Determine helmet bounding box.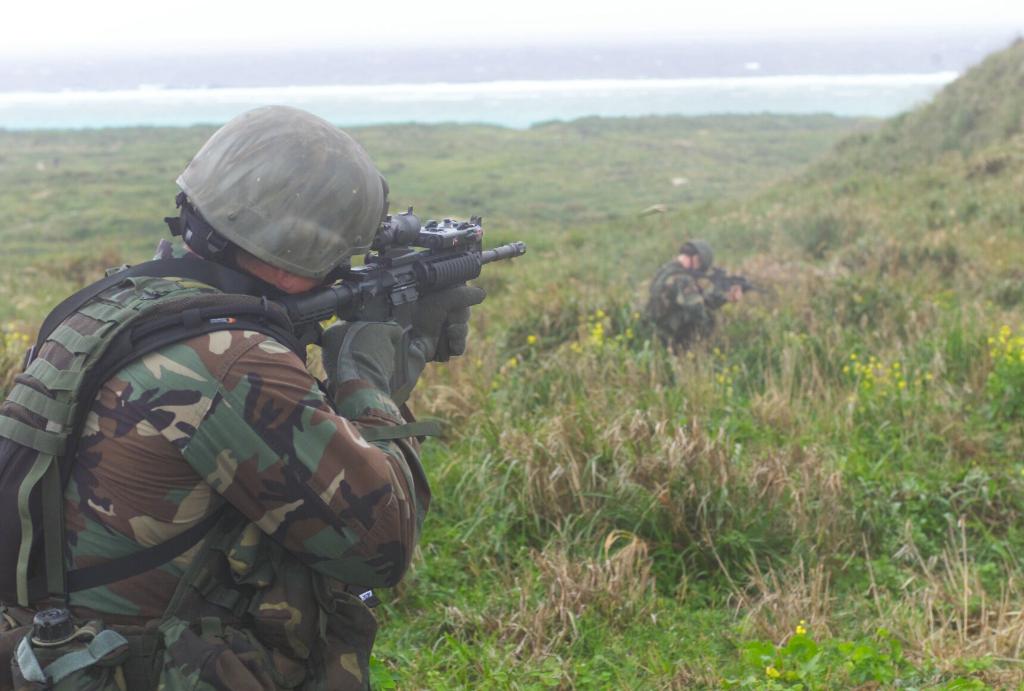
Determined: 161 120 387 313.
